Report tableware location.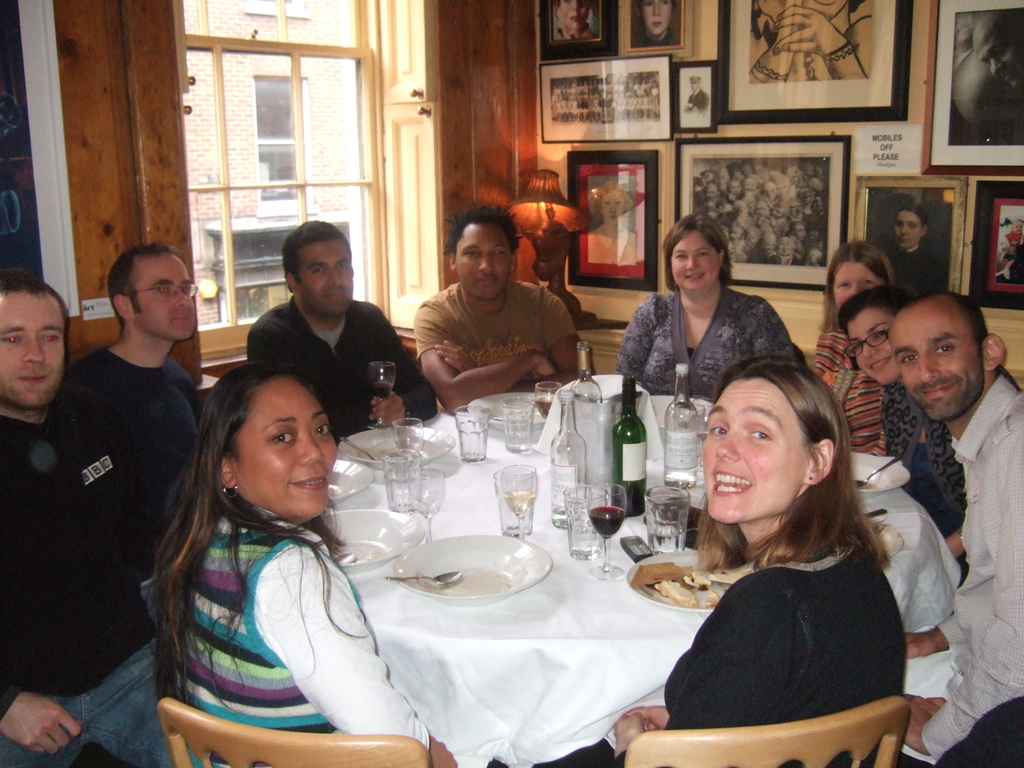
Report: (671, 401, 706, 425).
